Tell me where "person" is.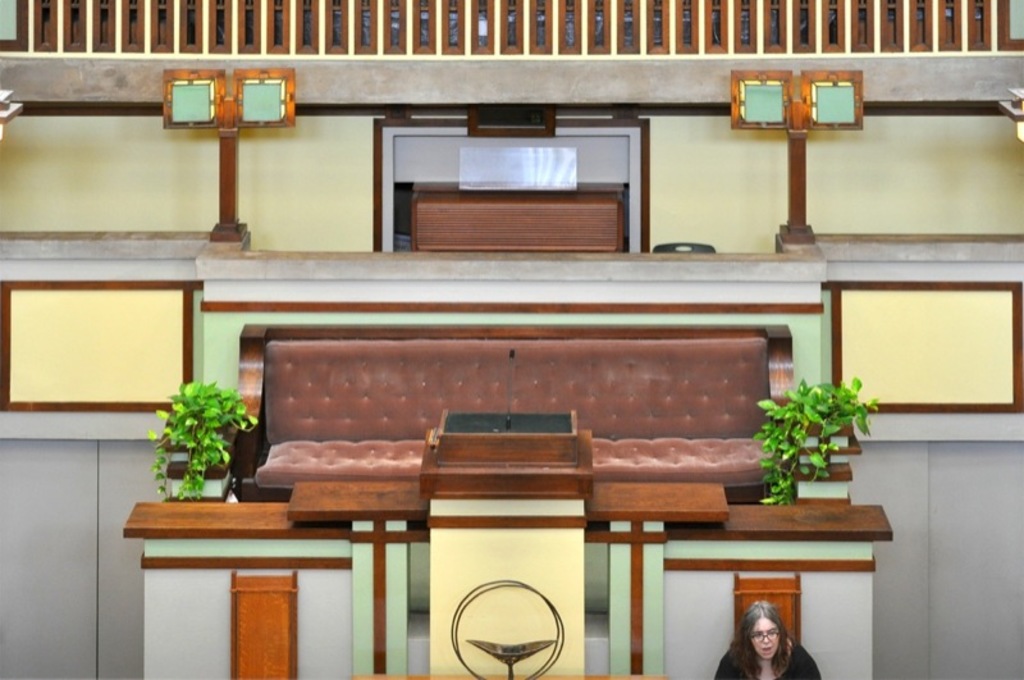
"person" is at 709/604/819/679.
